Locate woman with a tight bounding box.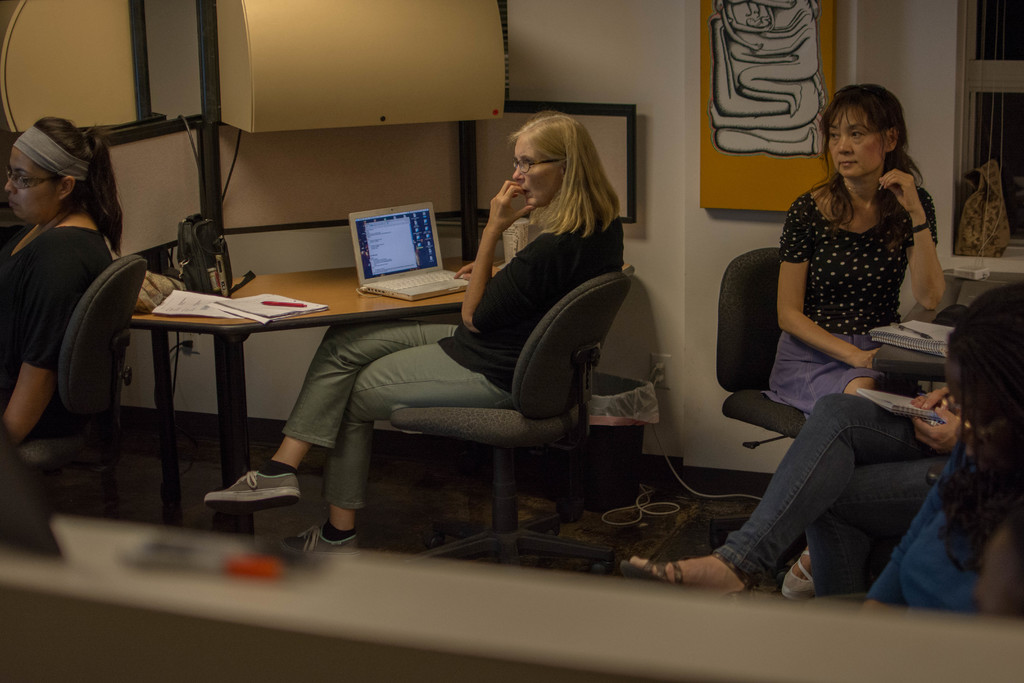
l=0, t=117, r=122, b=436.
